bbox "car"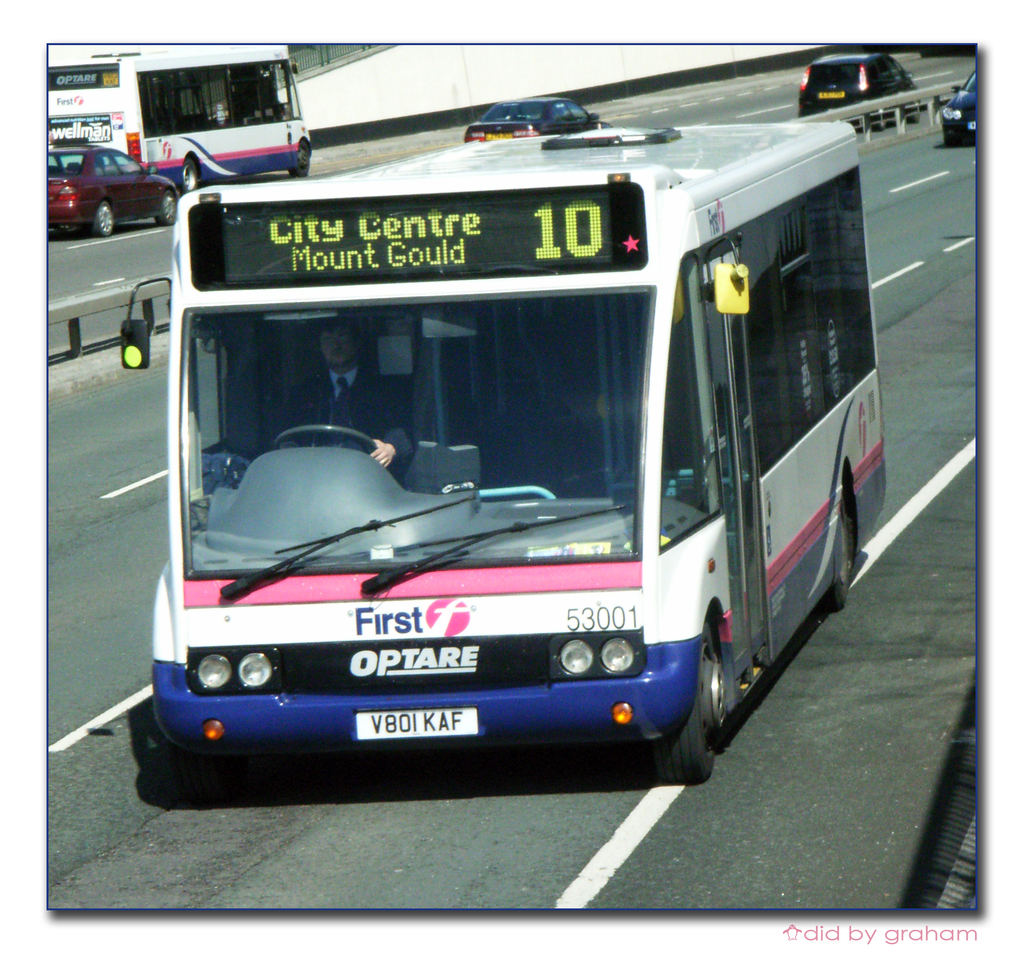
467/91/605/143
